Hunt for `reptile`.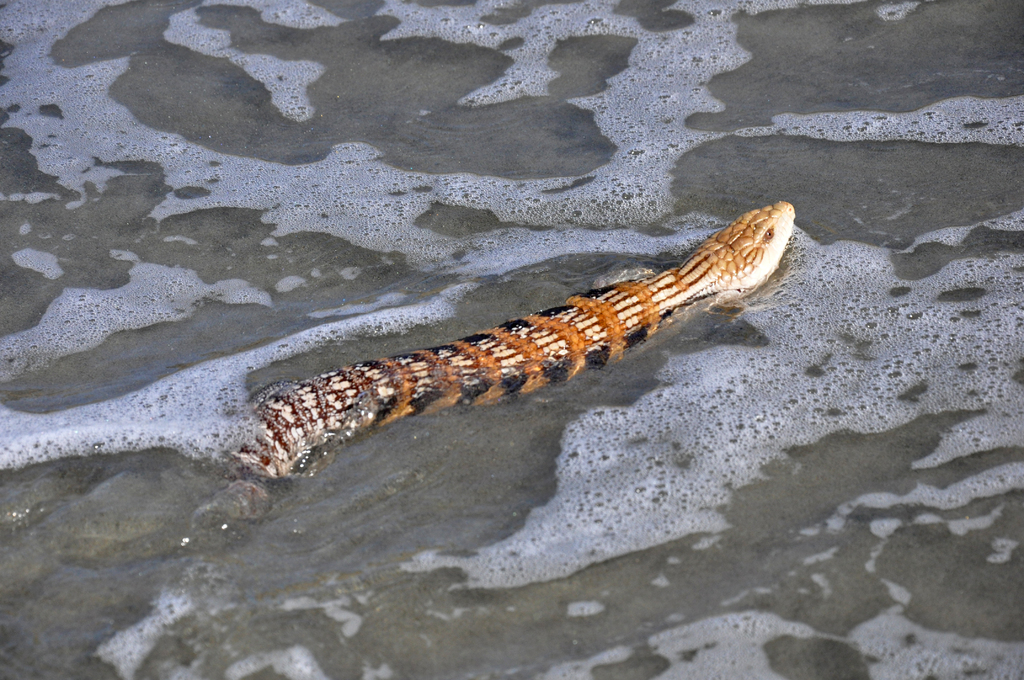
Hunted down at {"x1": 234, "y1": 198, "x2": 797, "y2": 505}.
